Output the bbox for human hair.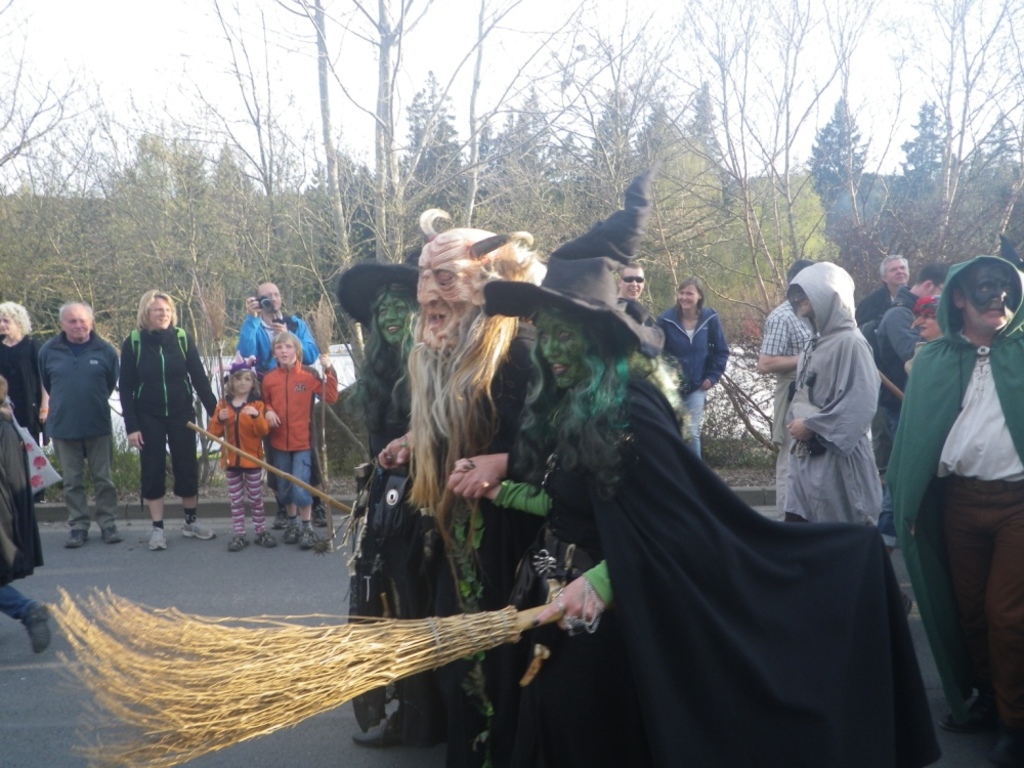
pyautogui.locateOnScreen(130, 286, 178, 327).
